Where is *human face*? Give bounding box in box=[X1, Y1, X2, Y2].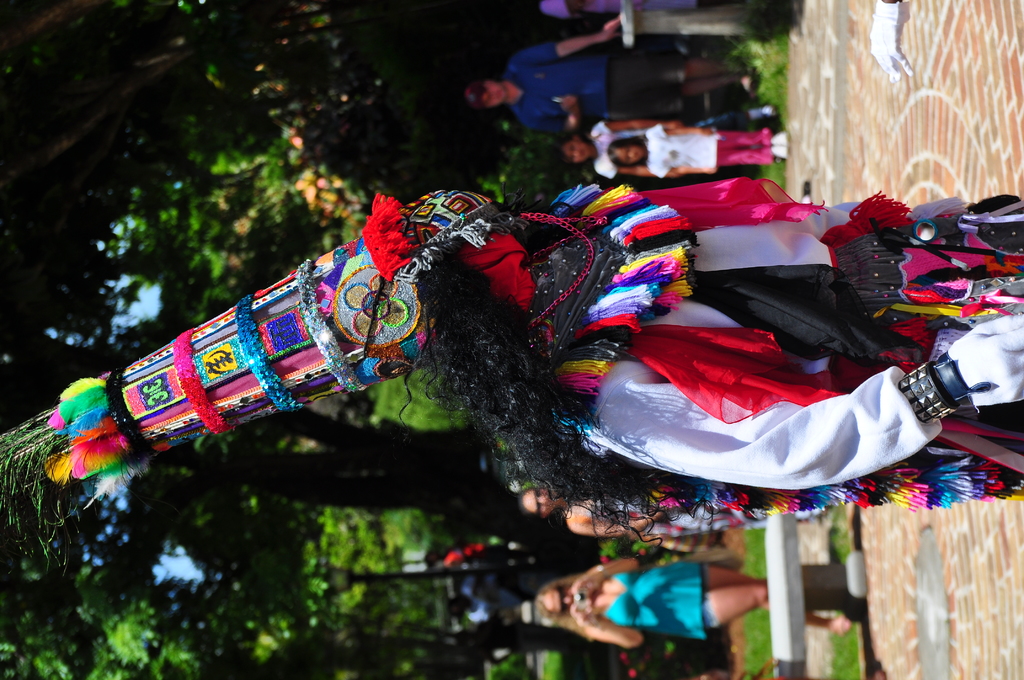
box=[544, 581, 584, 617].
